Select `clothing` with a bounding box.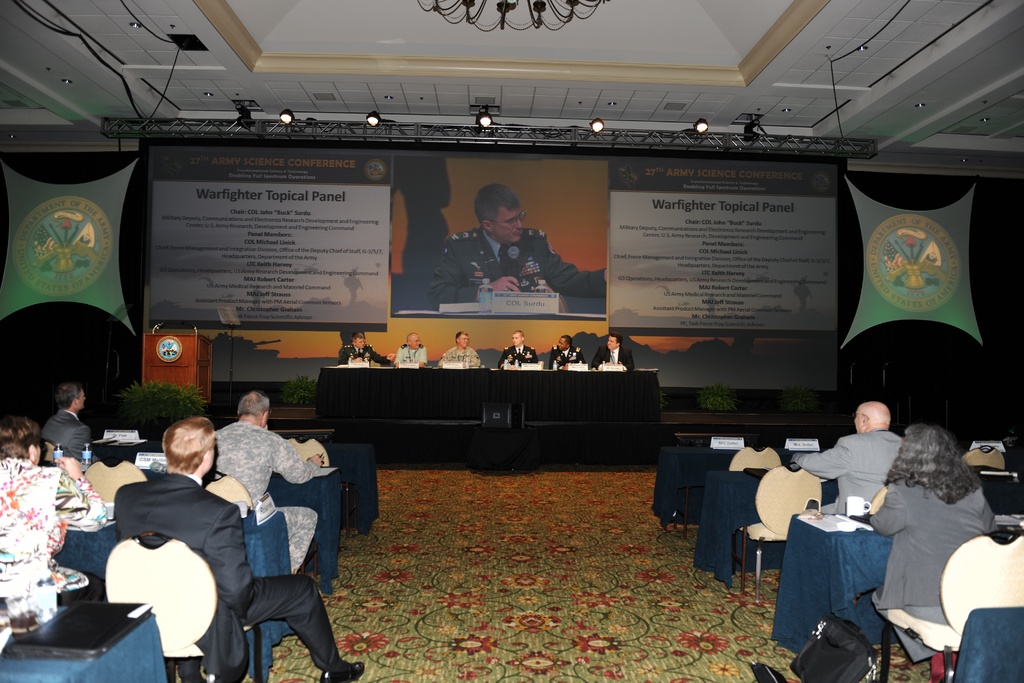
x1=0, y1=454, x2=106, y2=607.
